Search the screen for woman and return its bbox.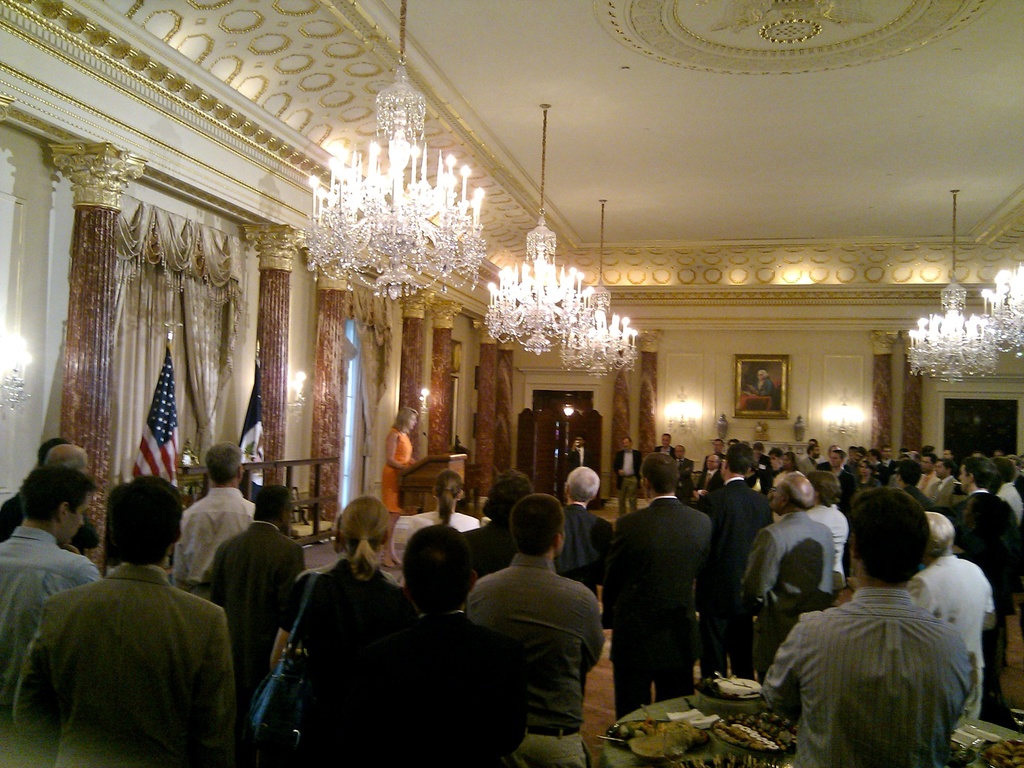
Found: {"x1": 270, "y1": 495, "x2": 419, "y2": 767}.
